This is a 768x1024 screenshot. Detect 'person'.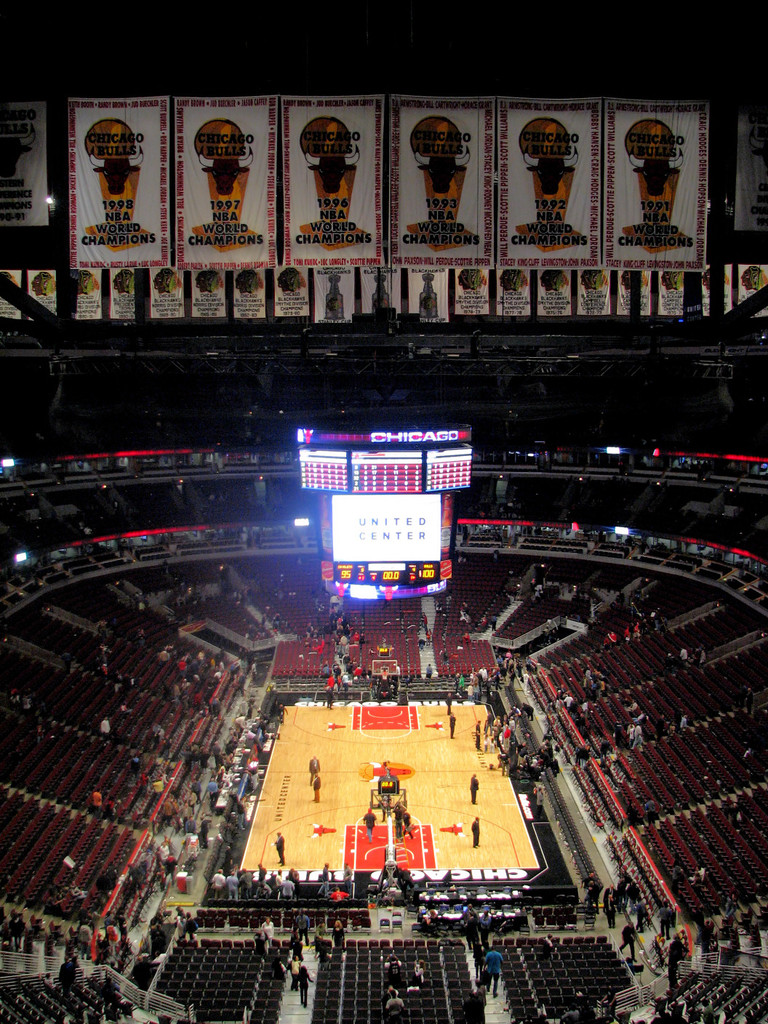
[x1=359, y1=802, x2=378, y2=842].
